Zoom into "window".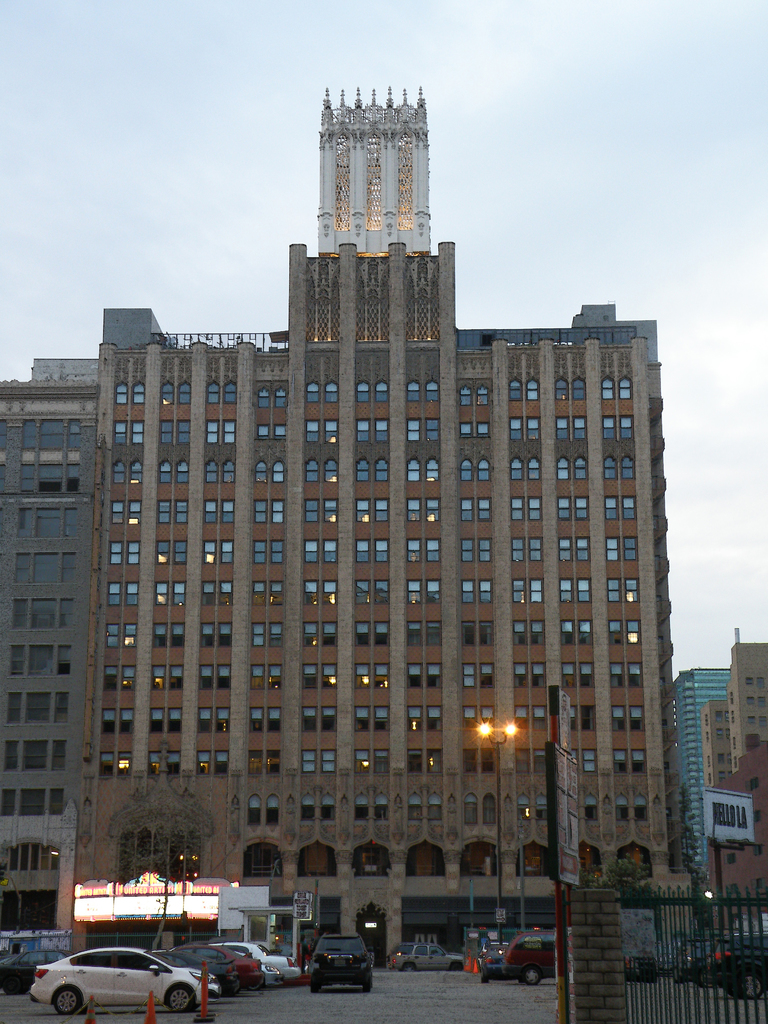
Zoom target: box=[357, 377, 372, 405].
